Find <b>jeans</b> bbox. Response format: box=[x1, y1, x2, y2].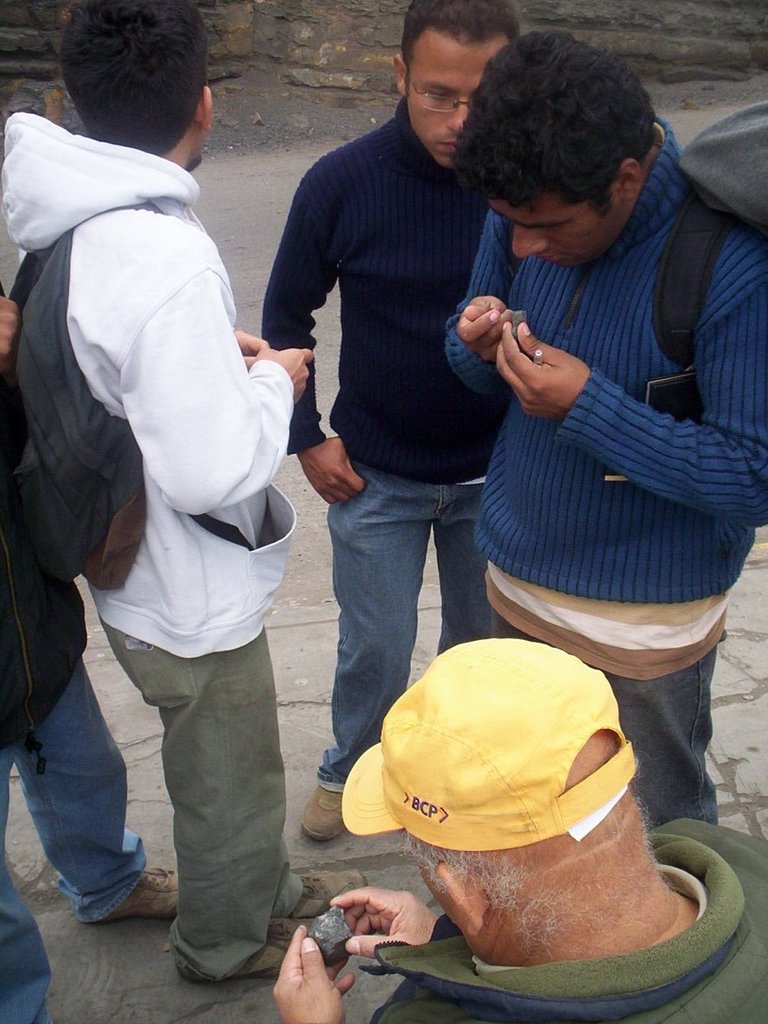
box=[485, 605, 733, 819].
